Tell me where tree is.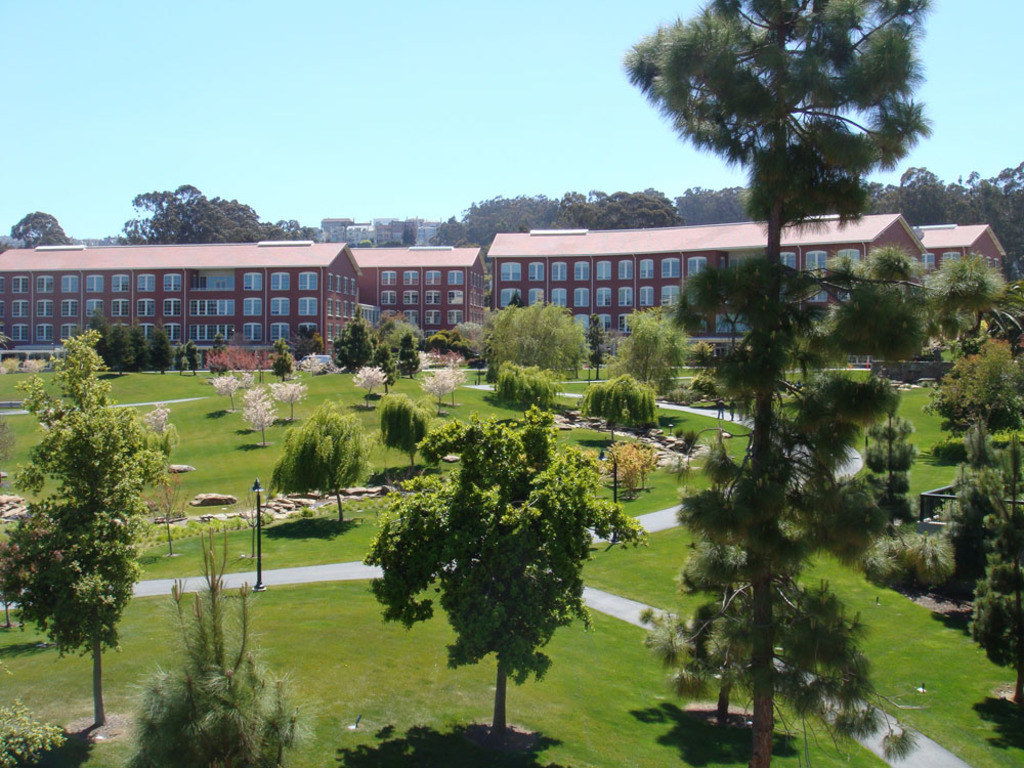
tree is at l=269, t=398, r=375, b=531.
